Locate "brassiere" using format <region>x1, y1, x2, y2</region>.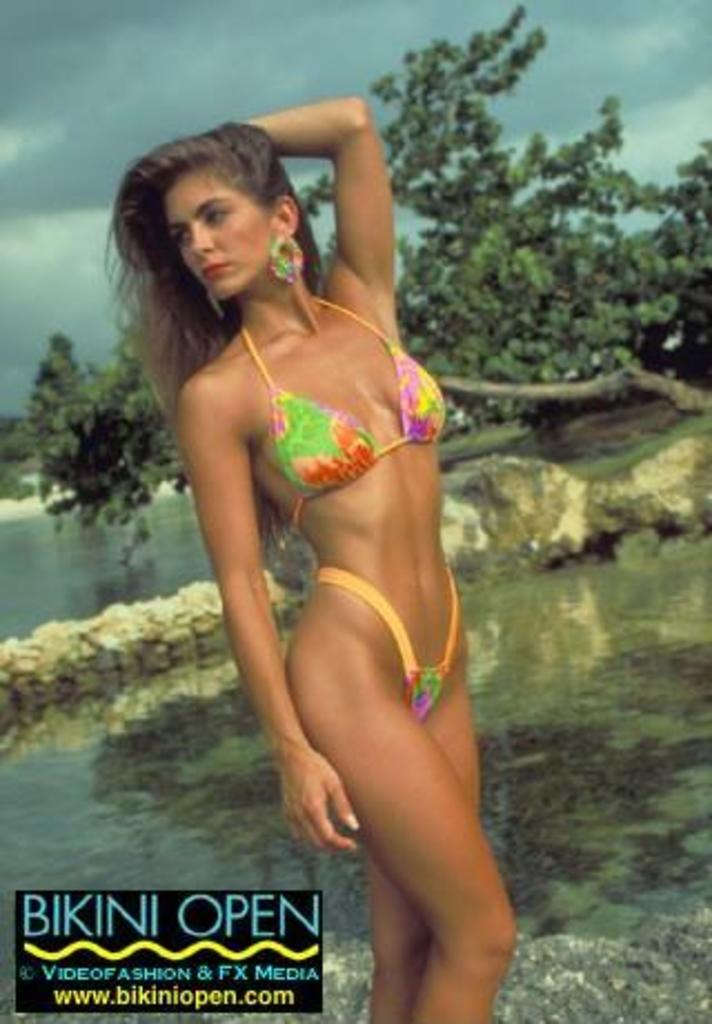
<region>220, 312, 412, 512</region>.
